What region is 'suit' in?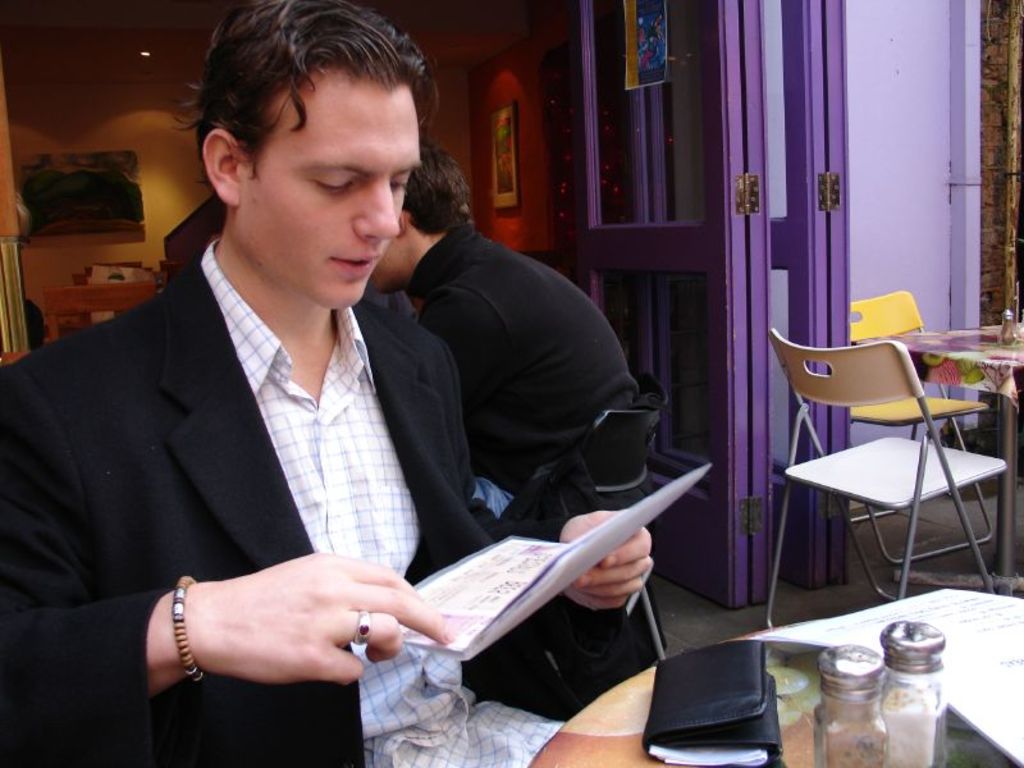
26,210,525,733.
